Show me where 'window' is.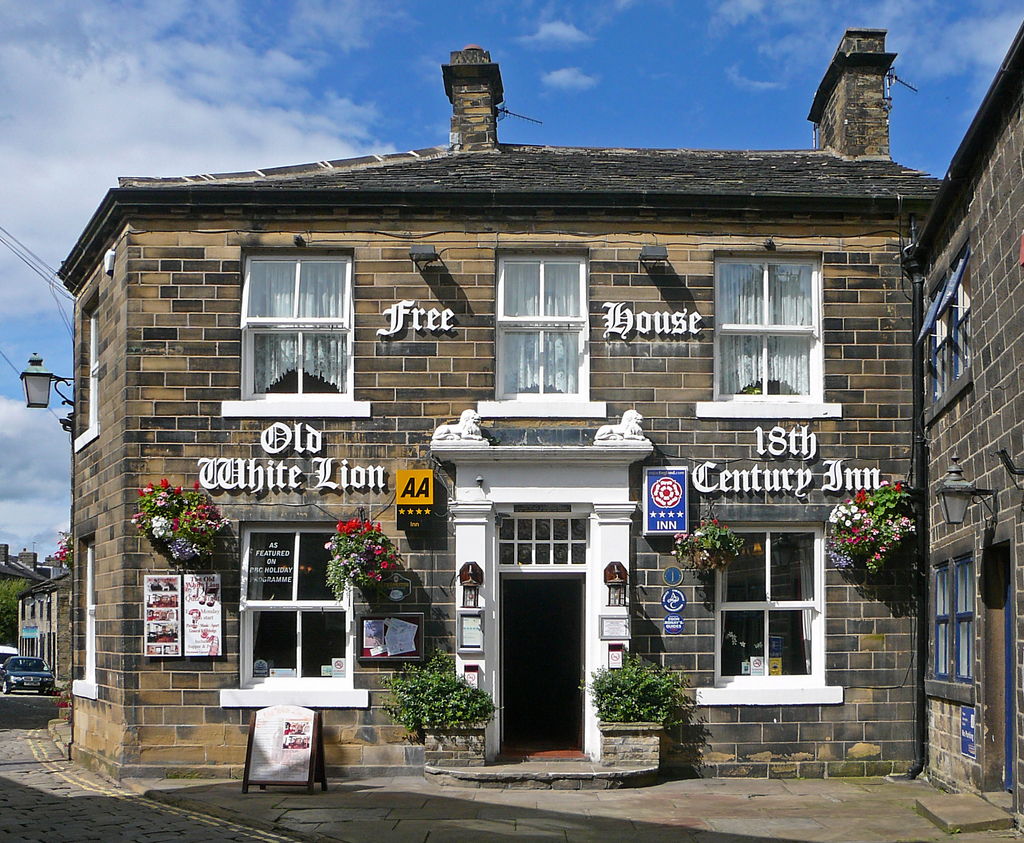
'window' is at {"left": 215, "top": 253, "right": 352, "bottom": 405}.
